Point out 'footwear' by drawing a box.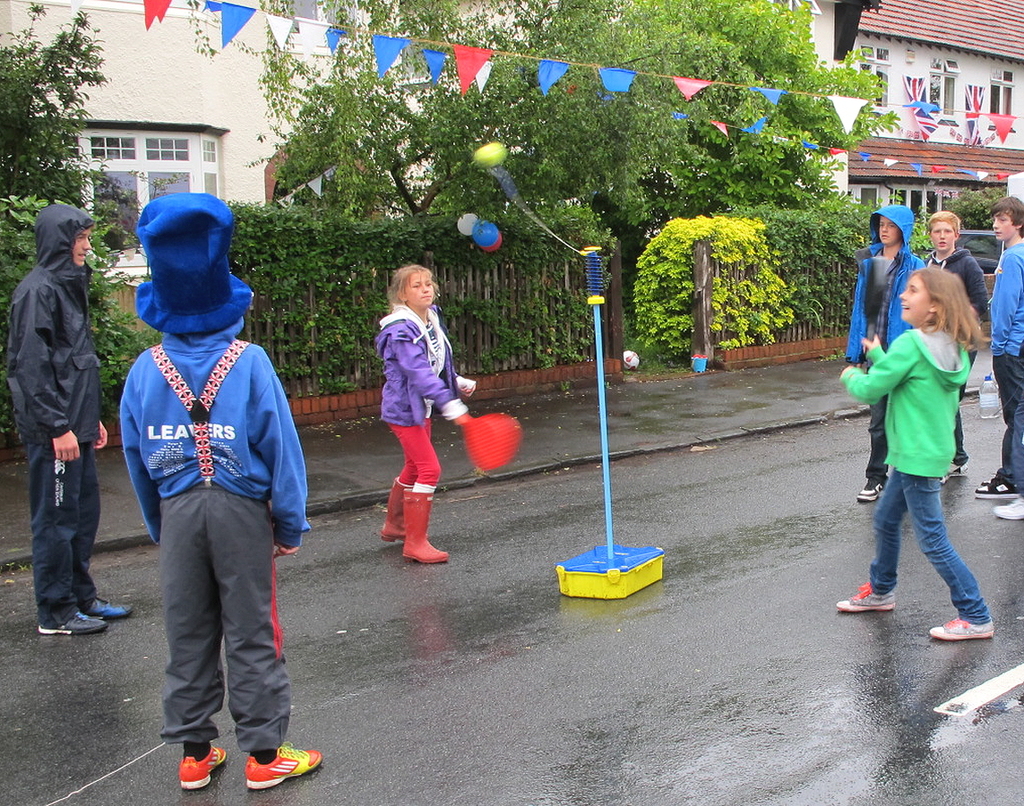
37:609:101:636.
